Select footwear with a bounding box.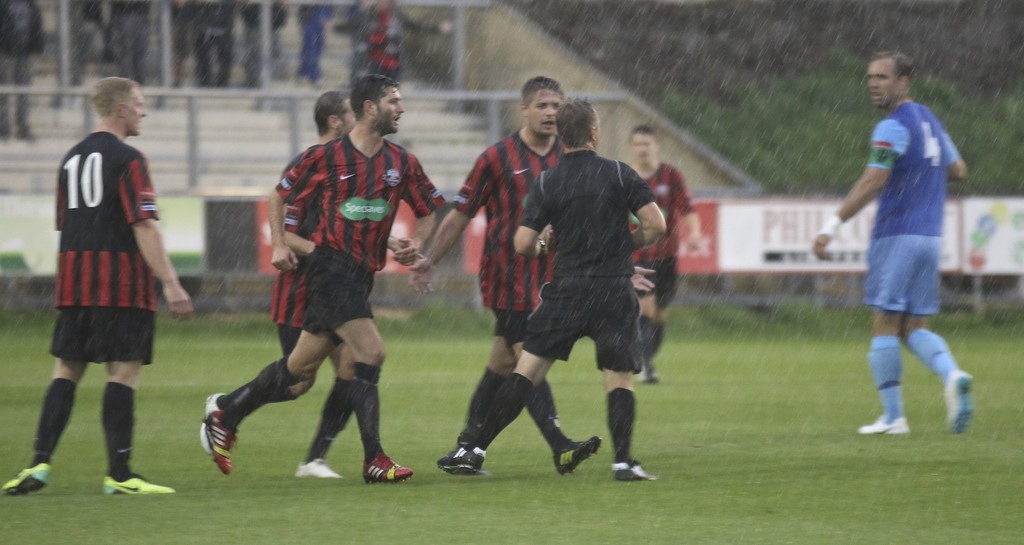
{"x1": 637, "y1": 362, "x2": 662, "y2": 386}.
